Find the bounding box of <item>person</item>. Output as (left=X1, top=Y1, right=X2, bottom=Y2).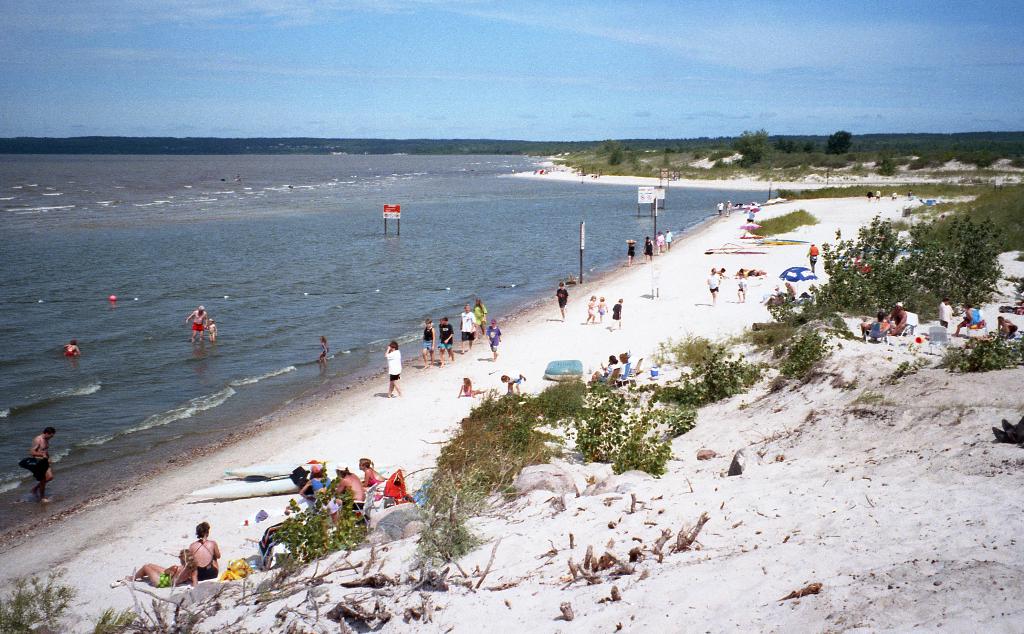
(left=737, top=276, right=748, bottom=304).
